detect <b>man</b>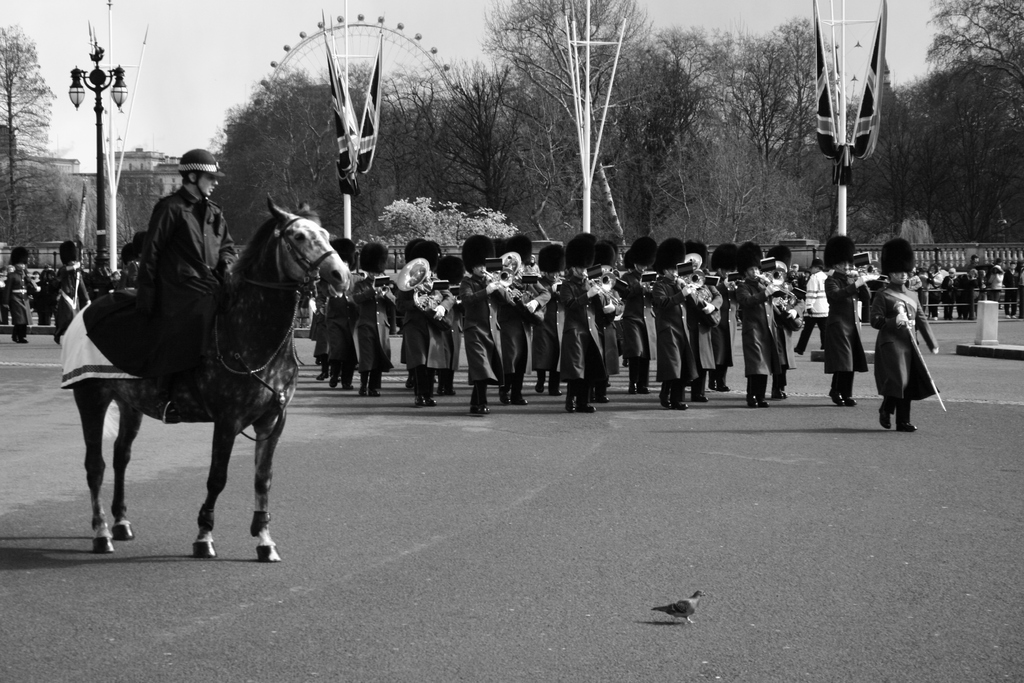
BBox(968, 259, 977, 264)
